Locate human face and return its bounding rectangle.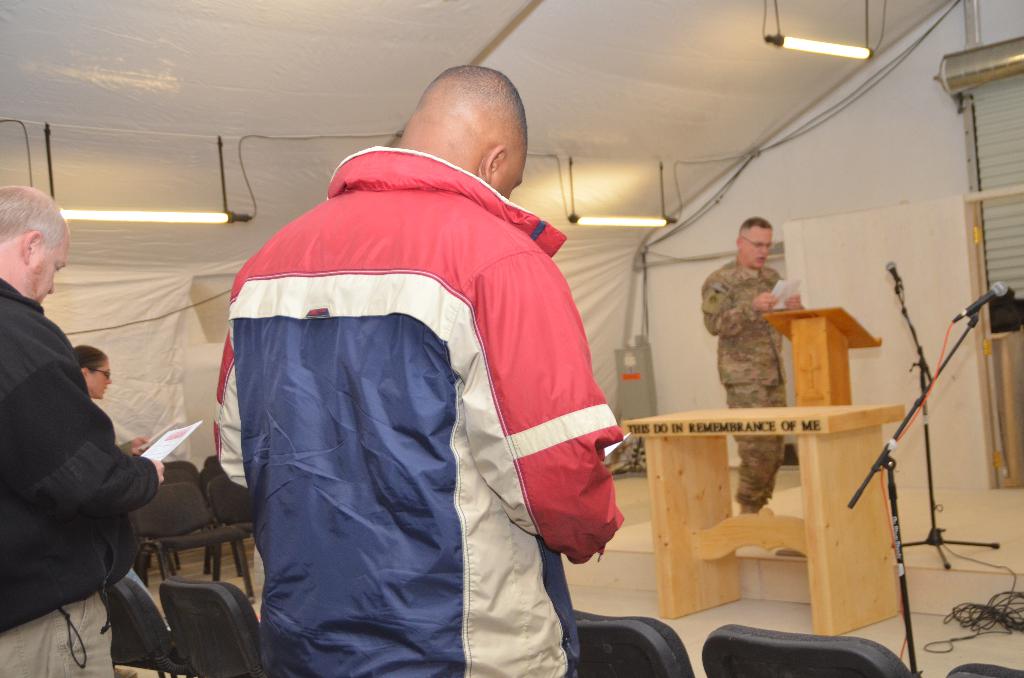
x1=742 y1=226 x2=771 y2=270.
